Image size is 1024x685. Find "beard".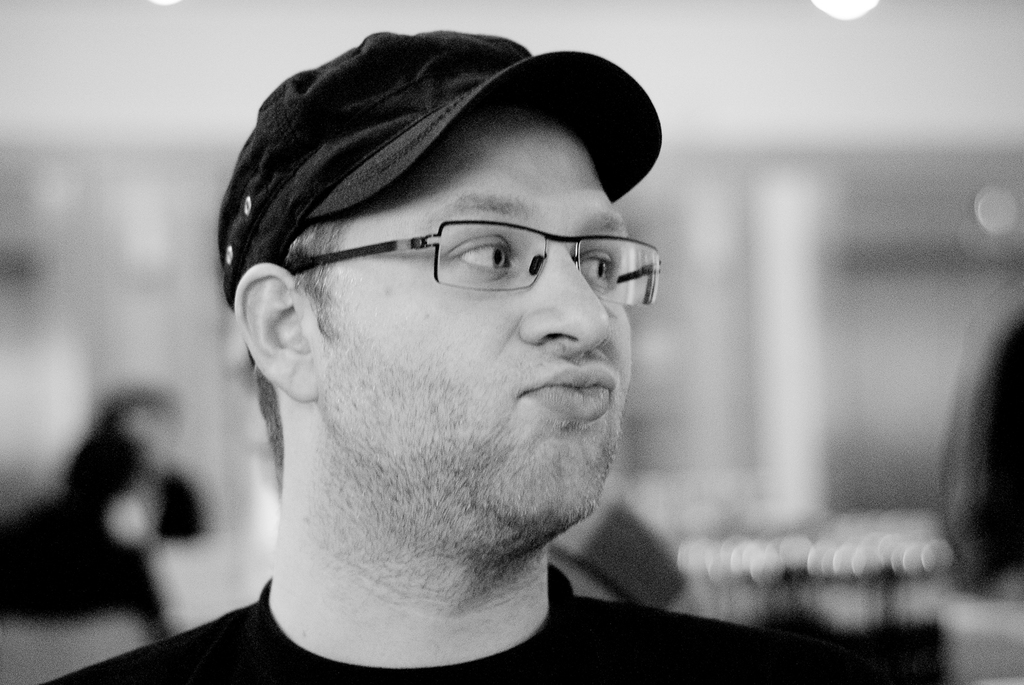
box(315, 340, 625, 597).
